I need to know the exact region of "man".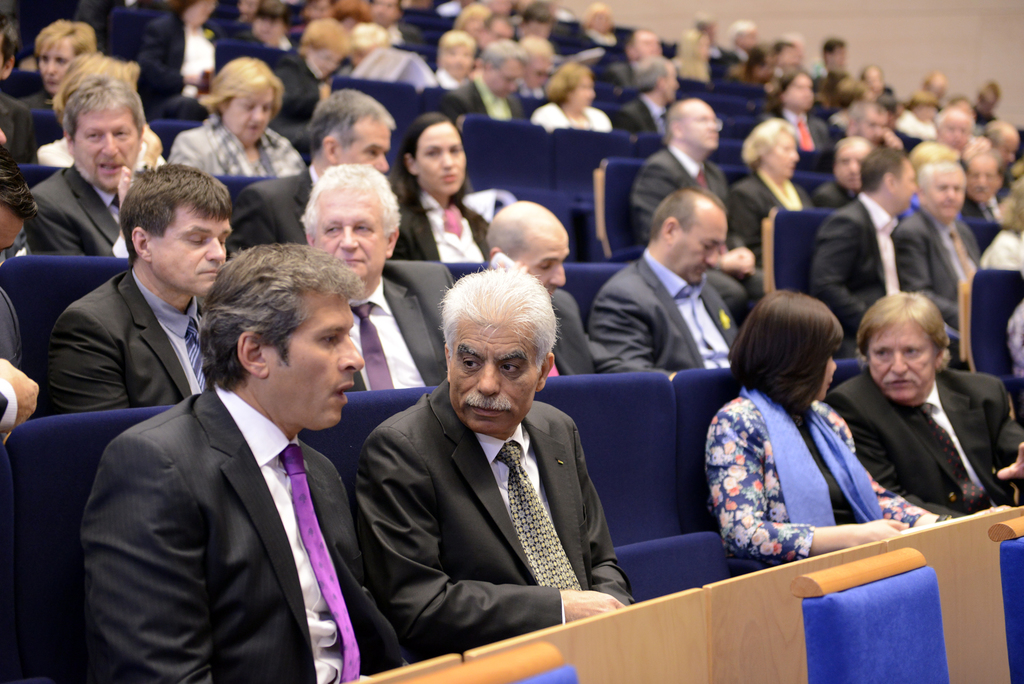
Region: x1=0, y1=163, x2=35, y2=359.
